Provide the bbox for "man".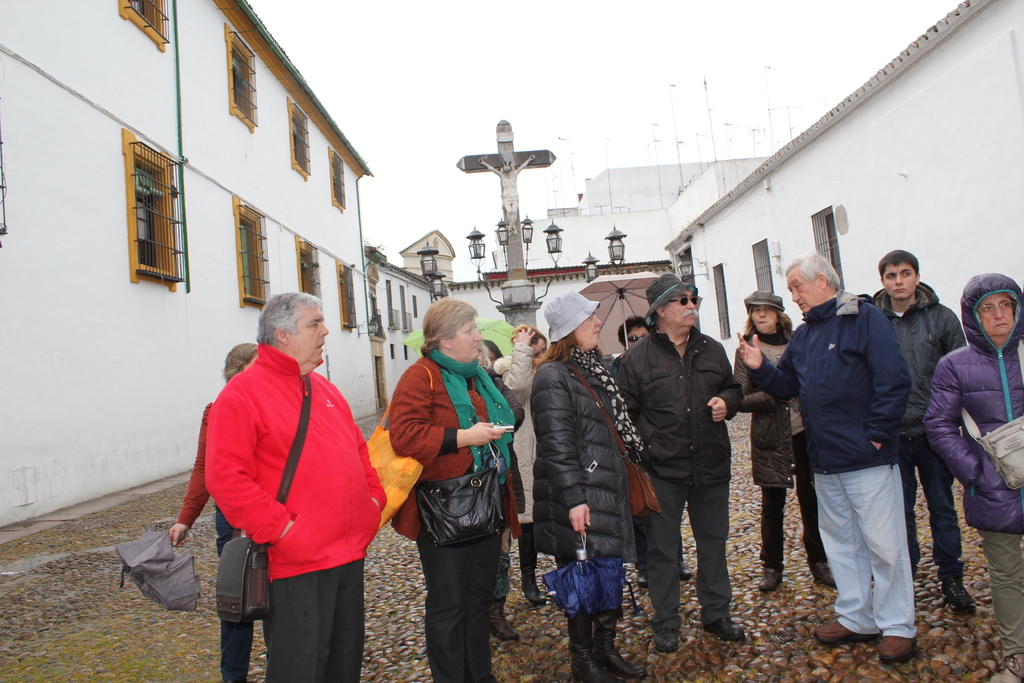
box=[616, 276, 741, 656].
